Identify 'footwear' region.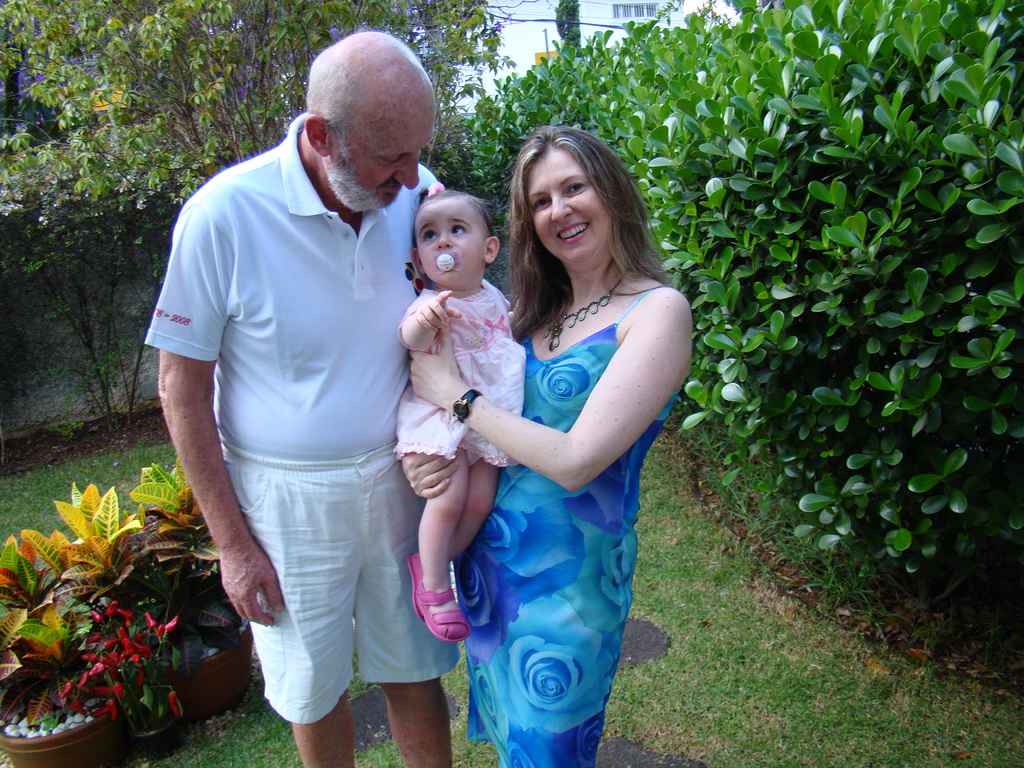
Region: 415, 586, 466, 642.
